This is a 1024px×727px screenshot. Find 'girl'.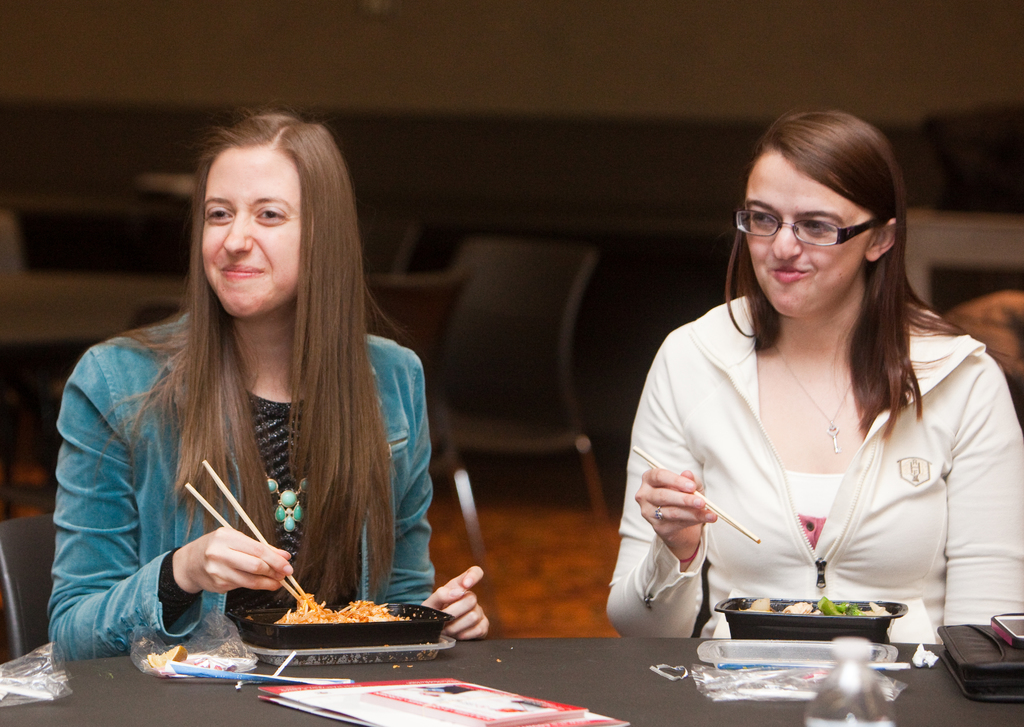
Bounding box: pyautogui.locateOnScreen(604, 105, 1020, 644).
